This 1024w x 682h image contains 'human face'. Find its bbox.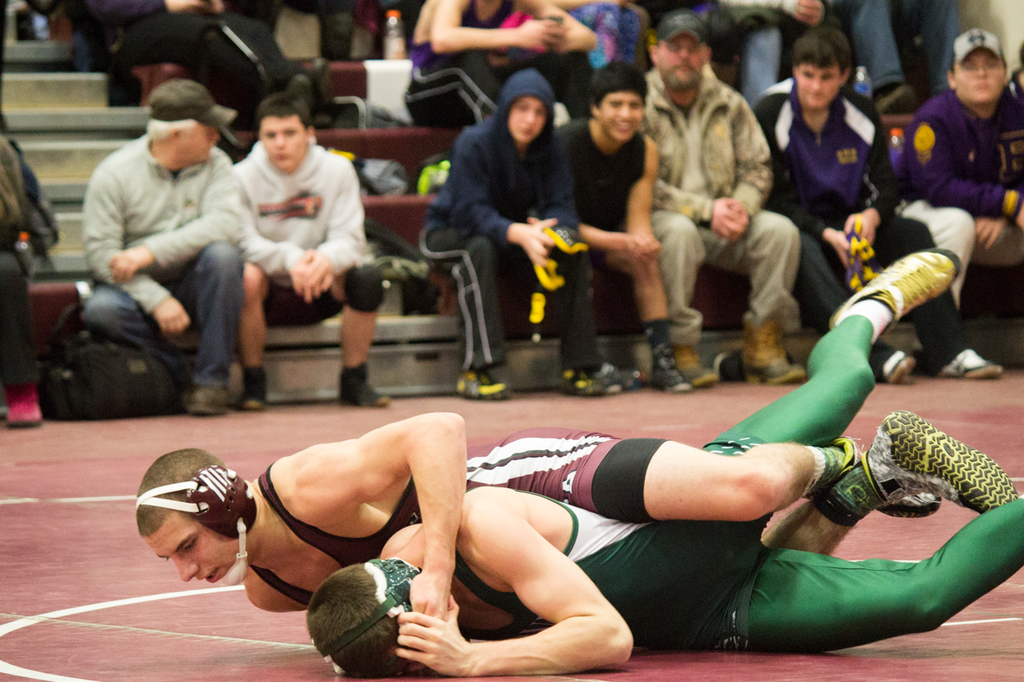
(509,94,551,141).
